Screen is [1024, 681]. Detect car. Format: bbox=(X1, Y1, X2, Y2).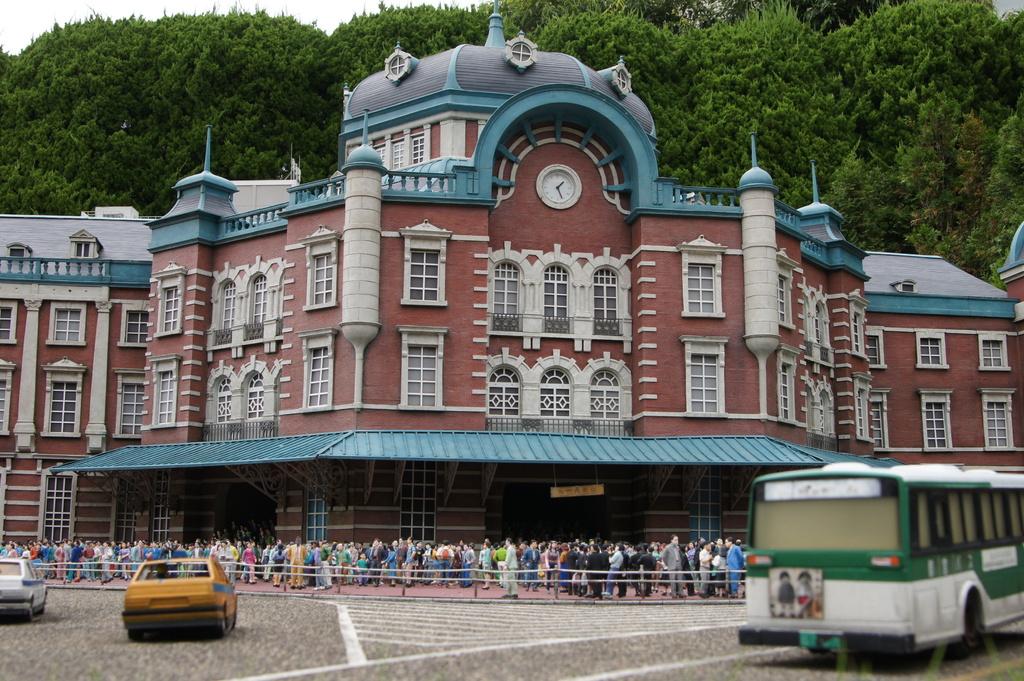
bbox=(0, 559, 44, 621).
